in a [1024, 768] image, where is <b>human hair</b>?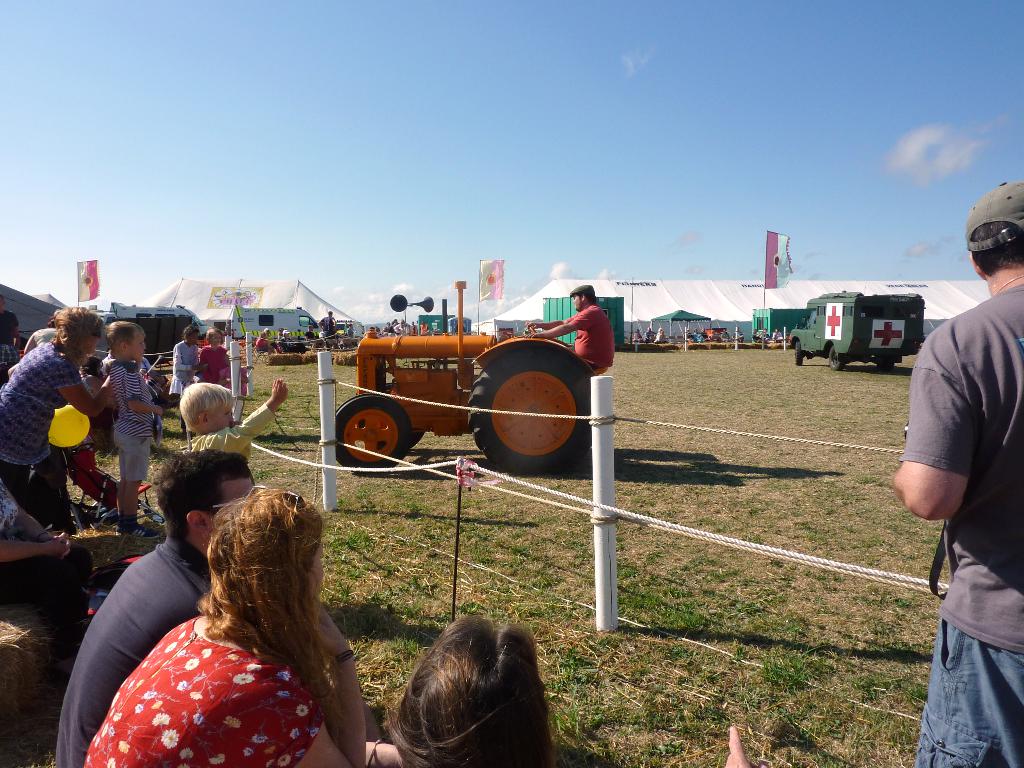
l=82, t=355, r=104, b=375.
